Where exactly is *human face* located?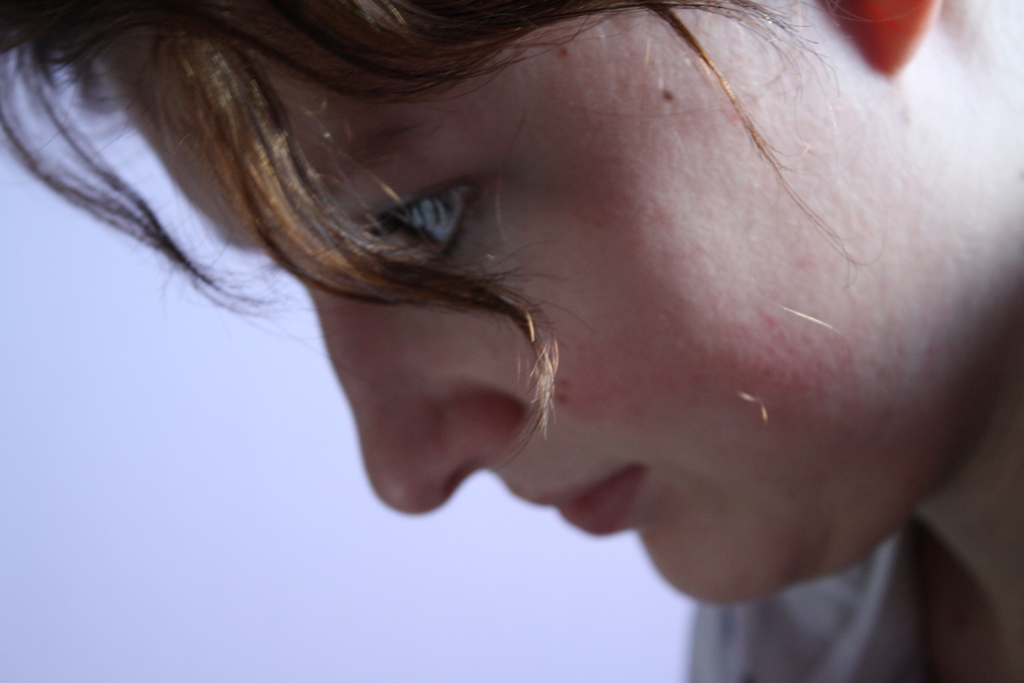
Its bounding box is x1=99, y1=31, x2=1004, y2=605.
